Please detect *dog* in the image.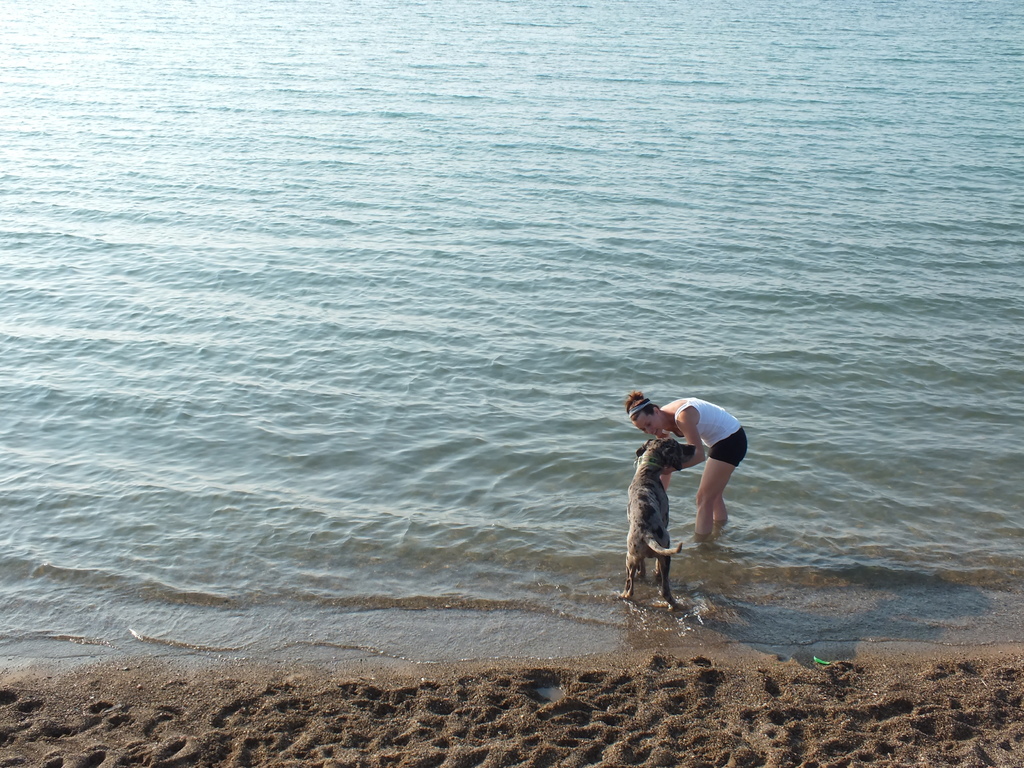
crop(614, 434, 696, 601).
